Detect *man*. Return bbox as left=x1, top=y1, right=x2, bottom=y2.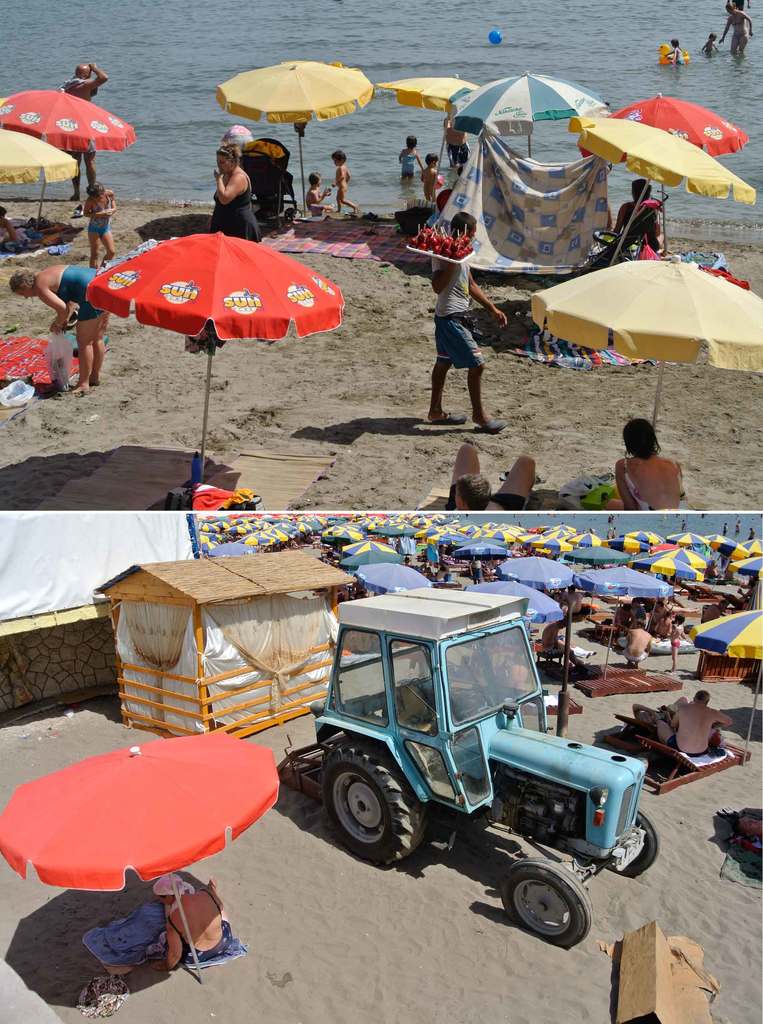
left=447, top=443, right=534, bottom=509.
